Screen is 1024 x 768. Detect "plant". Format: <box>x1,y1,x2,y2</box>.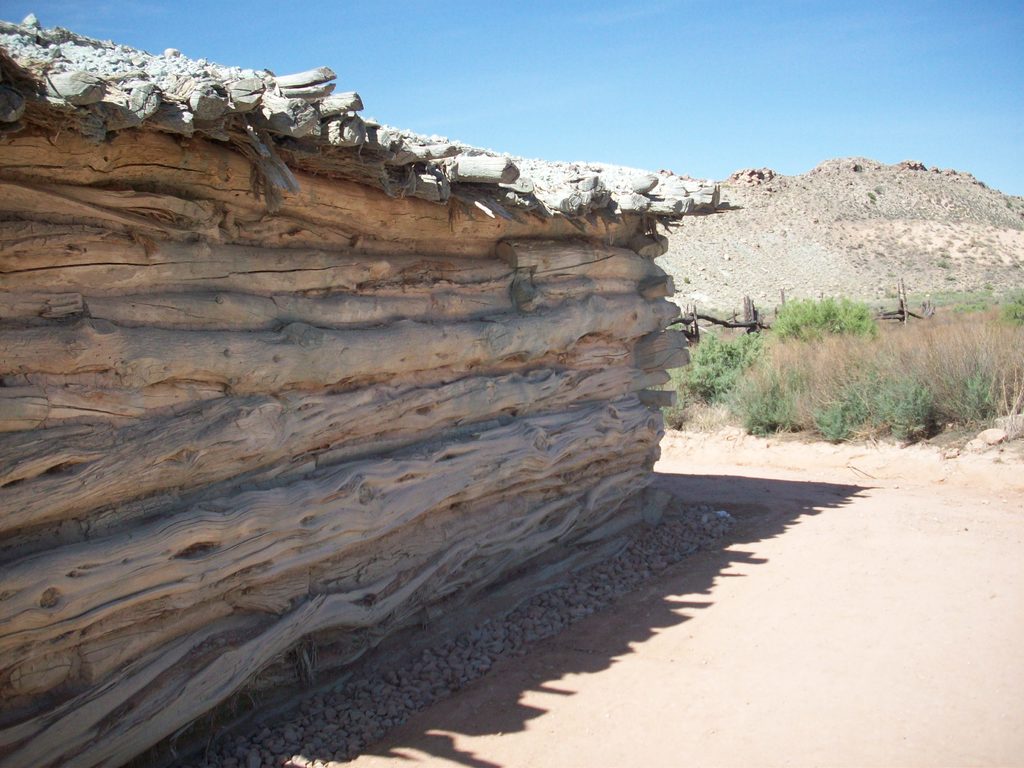
<box>849,280,1023,335</box>.
